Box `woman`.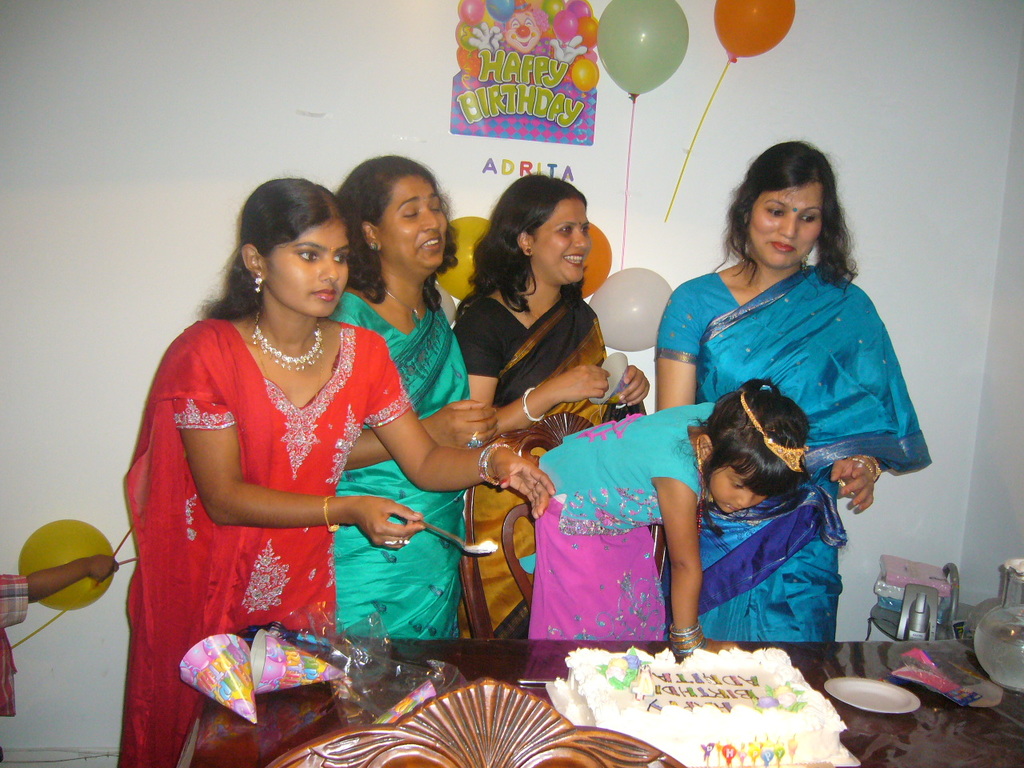
pyautogui.locateOnScreen(452, 172, 652, 630).
